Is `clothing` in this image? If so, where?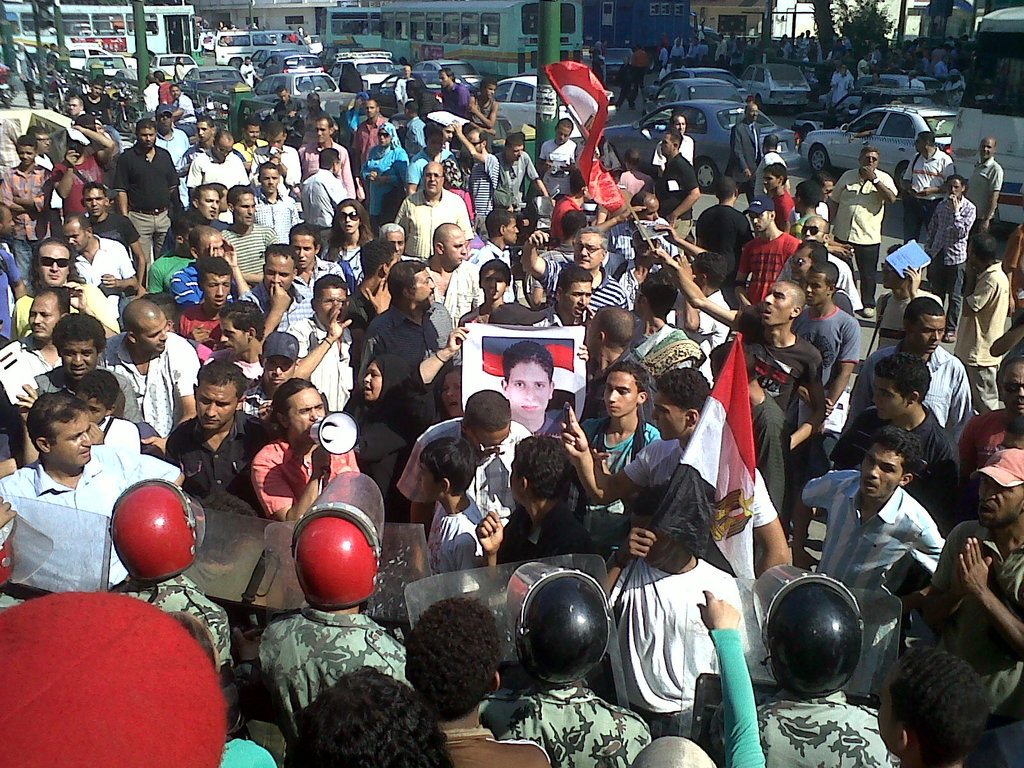
Yes, at <region>321, 240, 367, 291</region>.
